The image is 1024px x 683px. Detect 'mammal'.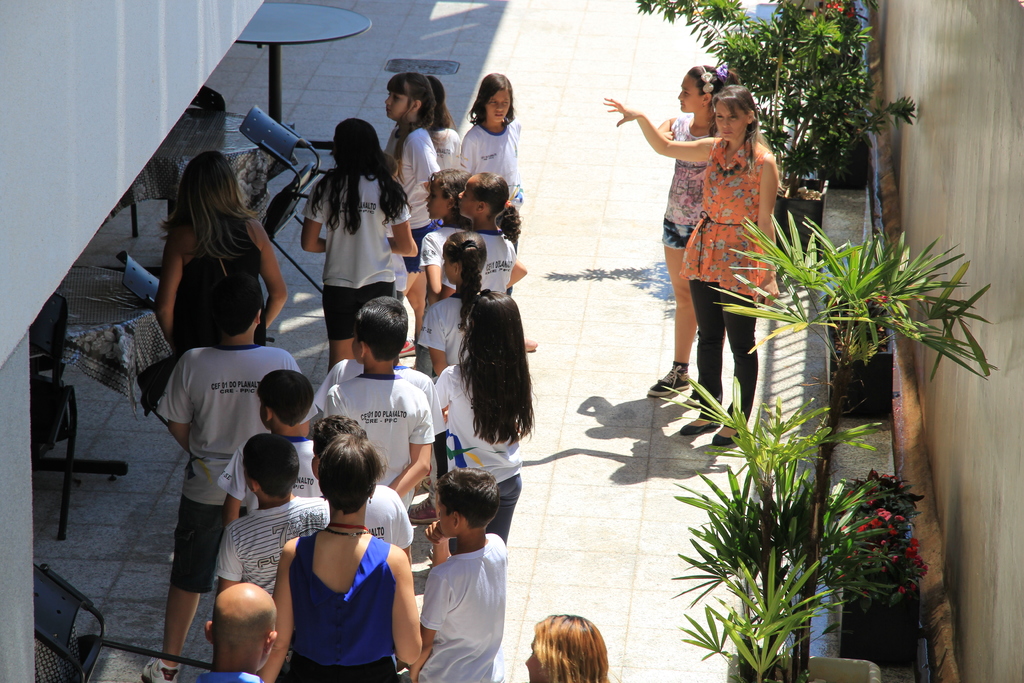
Detection: x1=419 y1=167 x2=527 y2=304.
